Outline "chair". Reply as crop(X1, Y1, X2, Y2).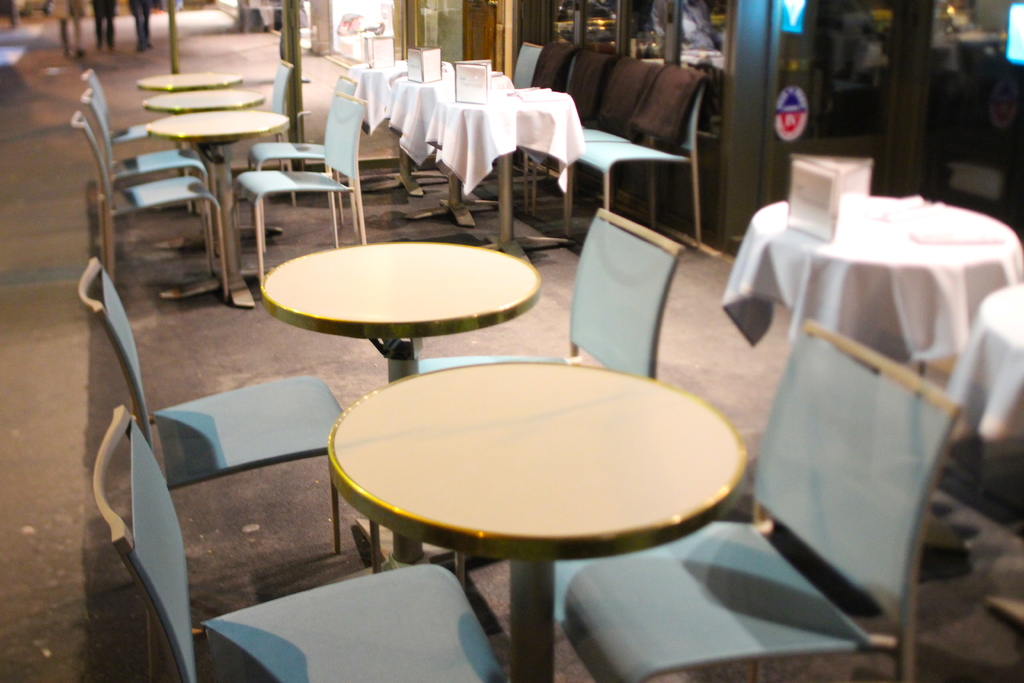
crop(92, 404, 509, 682).
